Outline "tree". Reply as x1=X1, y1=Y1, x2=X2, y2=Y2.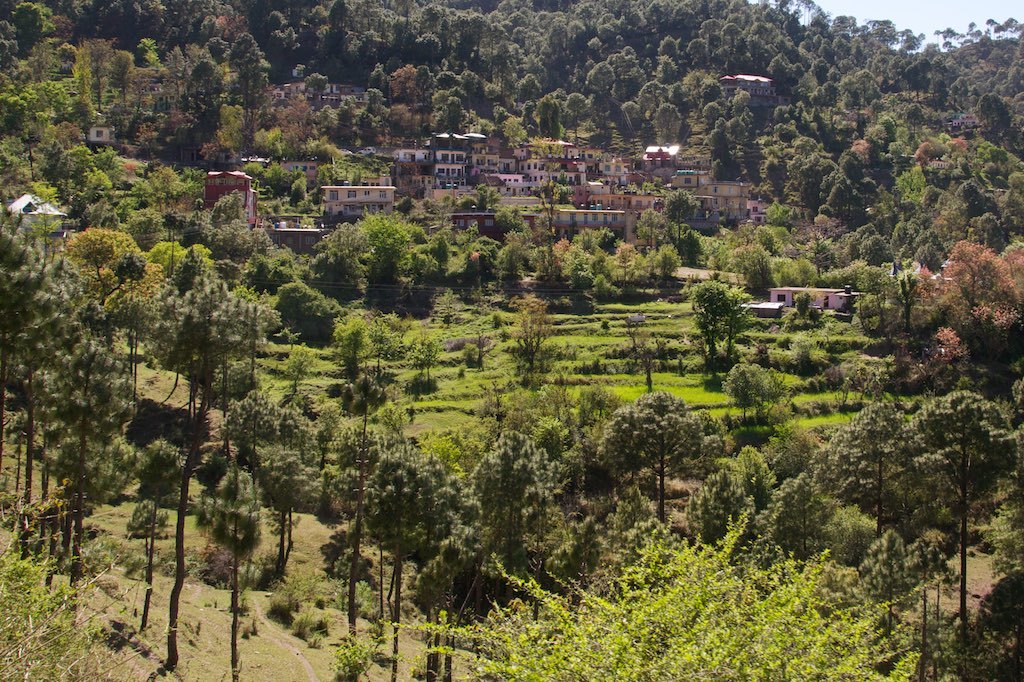
x1=232, y1=285, x2=262, y2=305.
